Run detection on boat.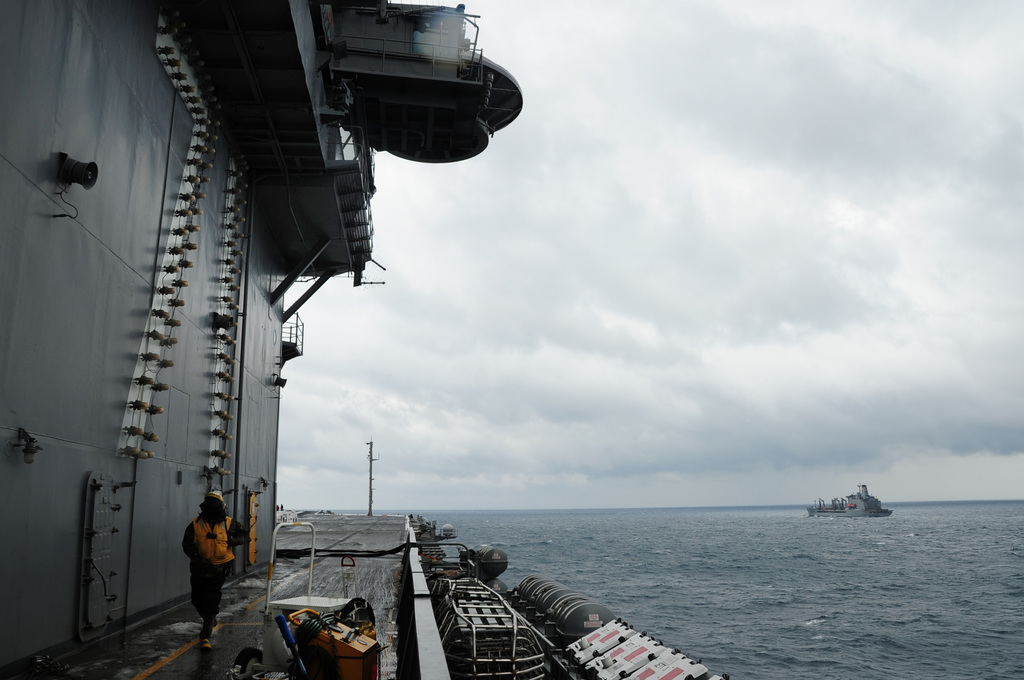
Result: 0 0 729 679.
